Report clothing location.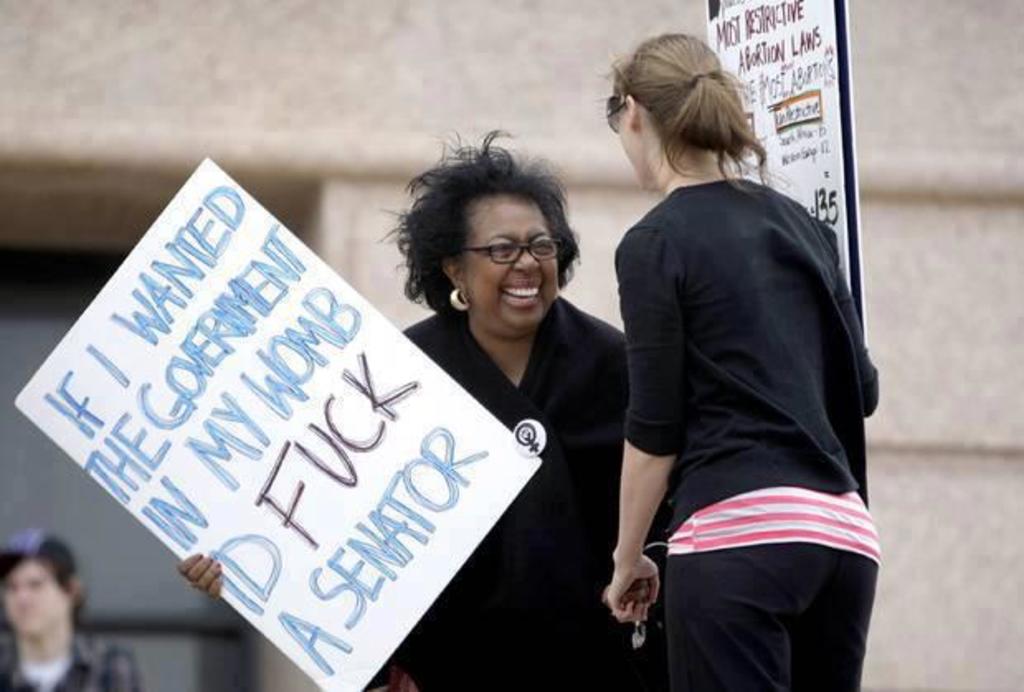
Report: left=593, top=127, right=882, bottom=672.
